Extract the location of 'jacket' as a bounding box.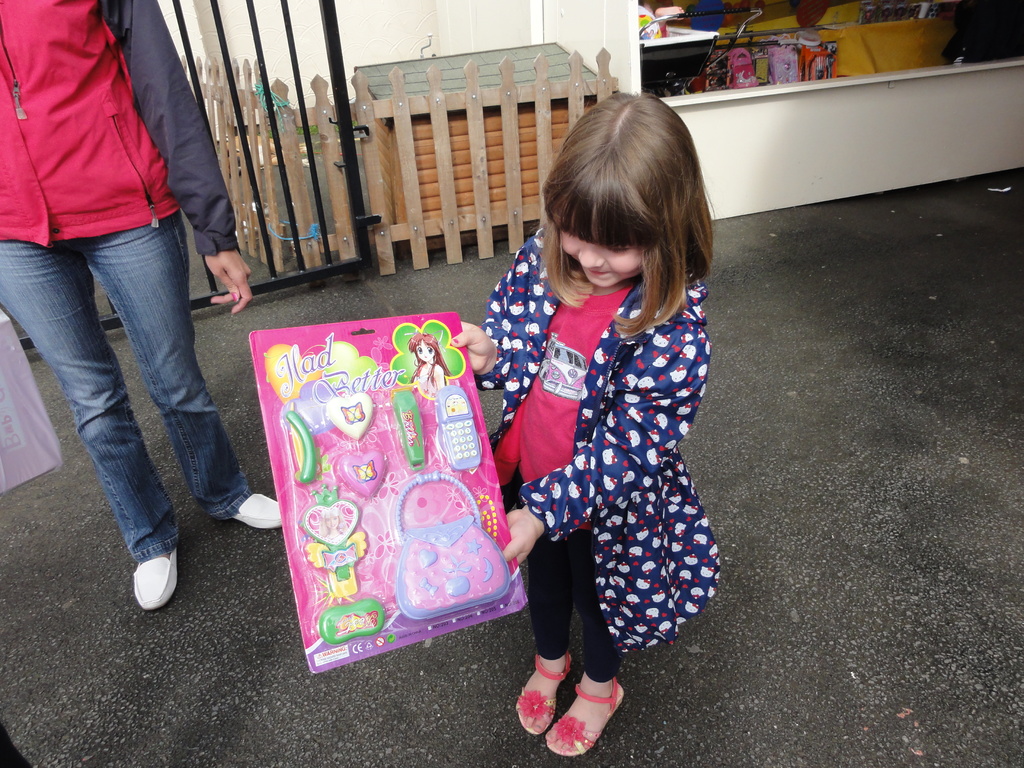
[x1=0, y1=0, x2=239, y2=254].
